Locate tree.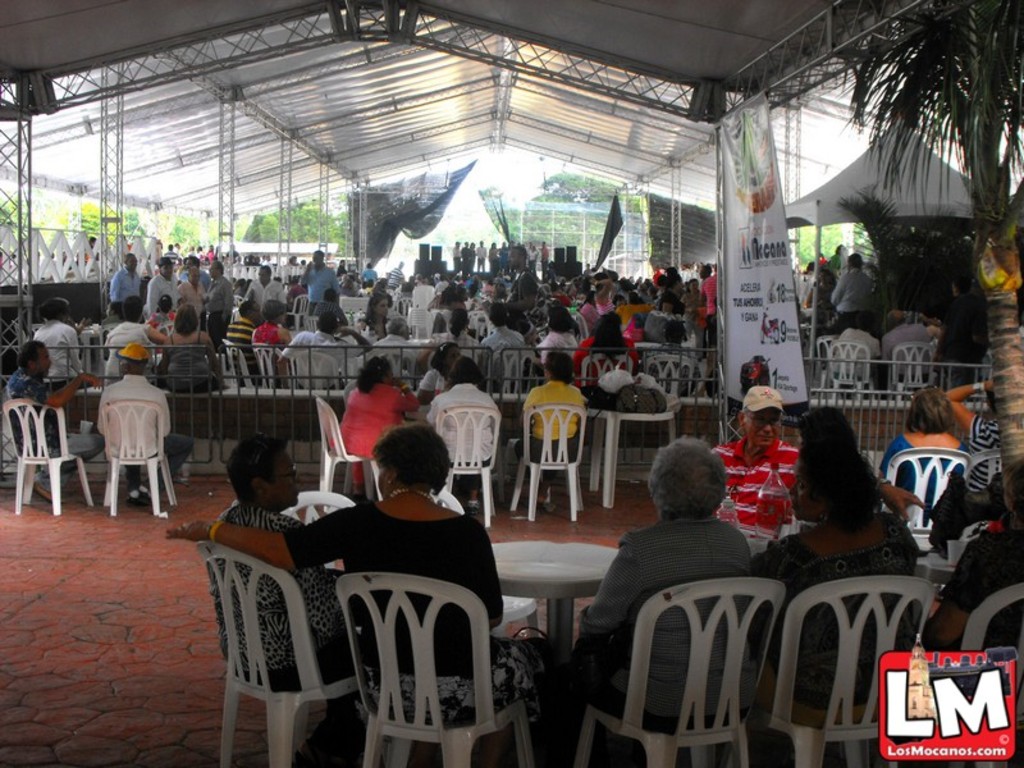
Bounding box: rect(826, 0, 1023, 503).
